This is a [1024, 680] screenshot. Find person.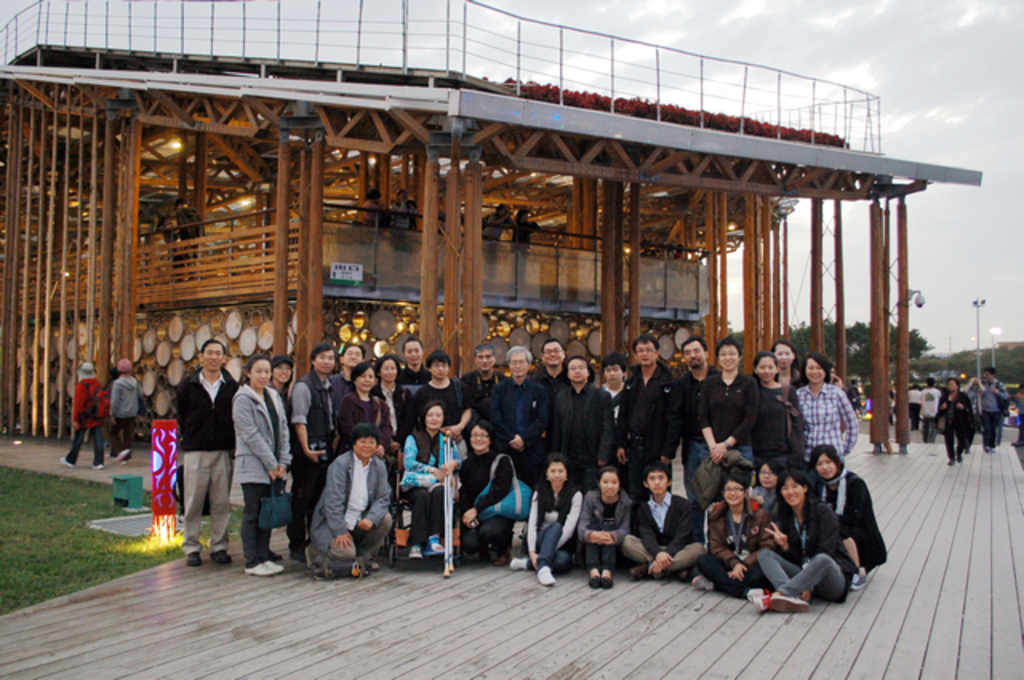
Bounding box: [left=304, top=416, right=387, bottom=576].
